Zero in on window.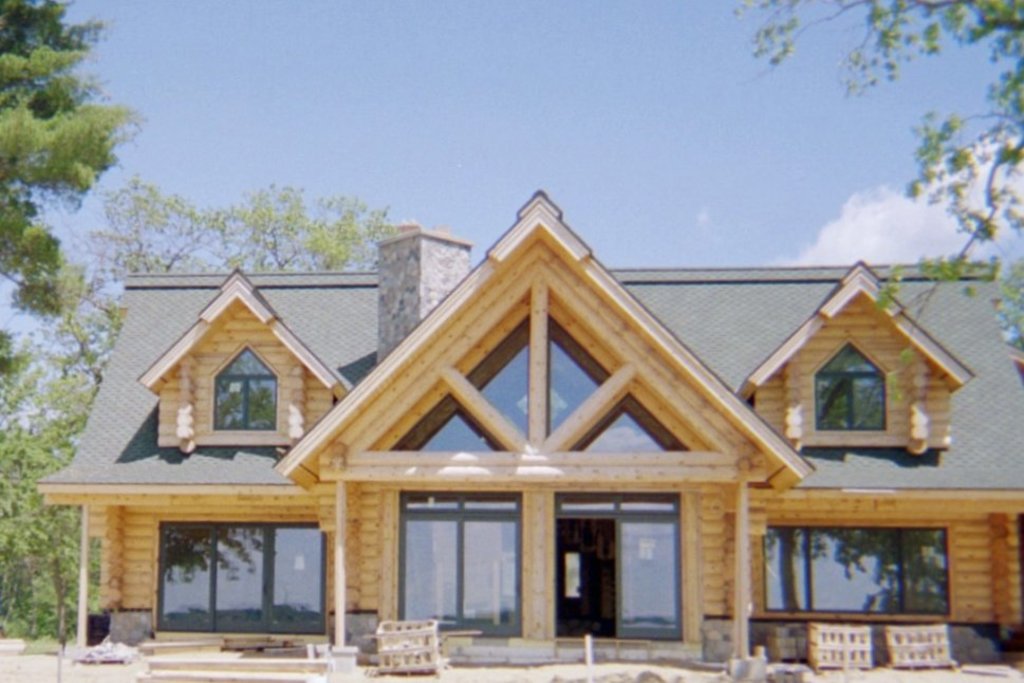
Zeroed in: 566, 388, 689, 451.
